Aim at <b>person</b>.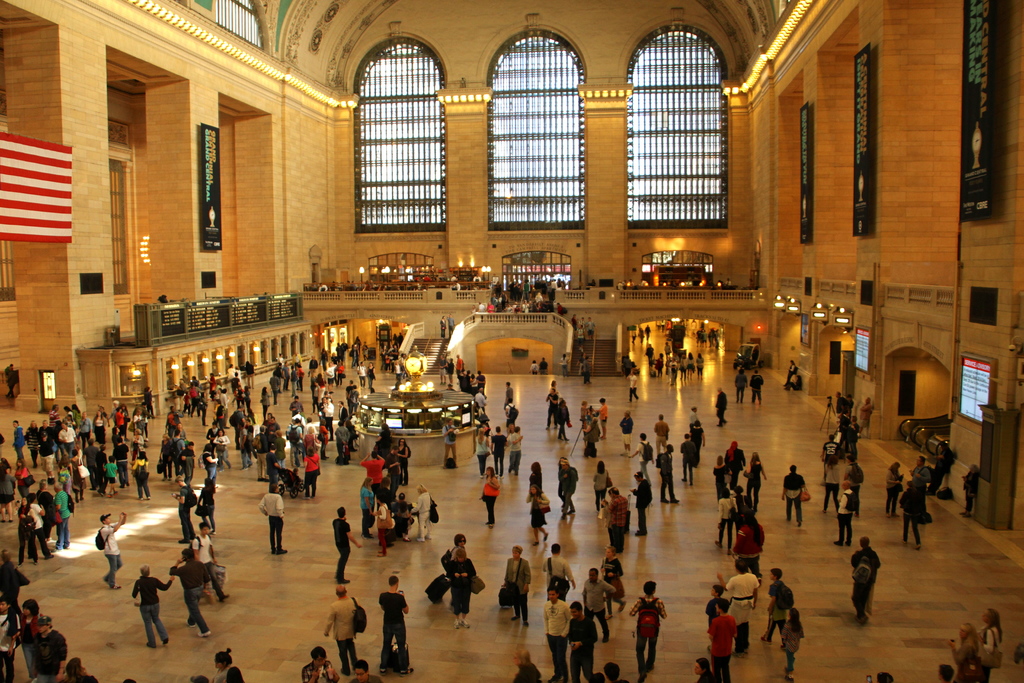
Aimed at select_region(623, 368, 640, 404).
